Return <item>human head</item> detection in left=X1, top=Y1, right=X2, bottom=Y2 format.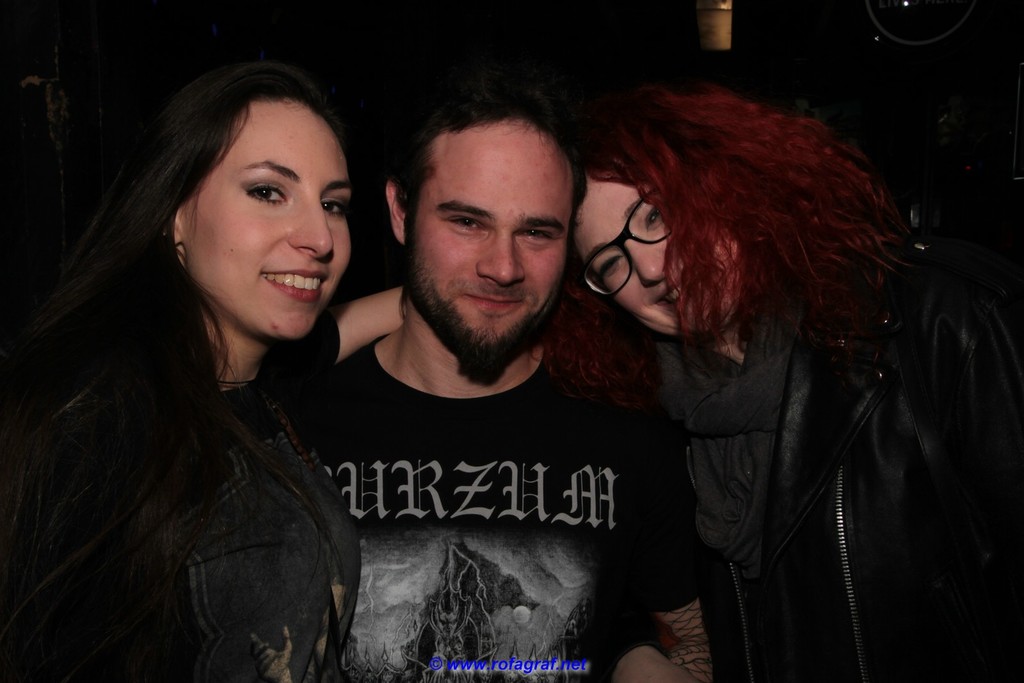
left=567, top=93, right=772, bottom=341.
